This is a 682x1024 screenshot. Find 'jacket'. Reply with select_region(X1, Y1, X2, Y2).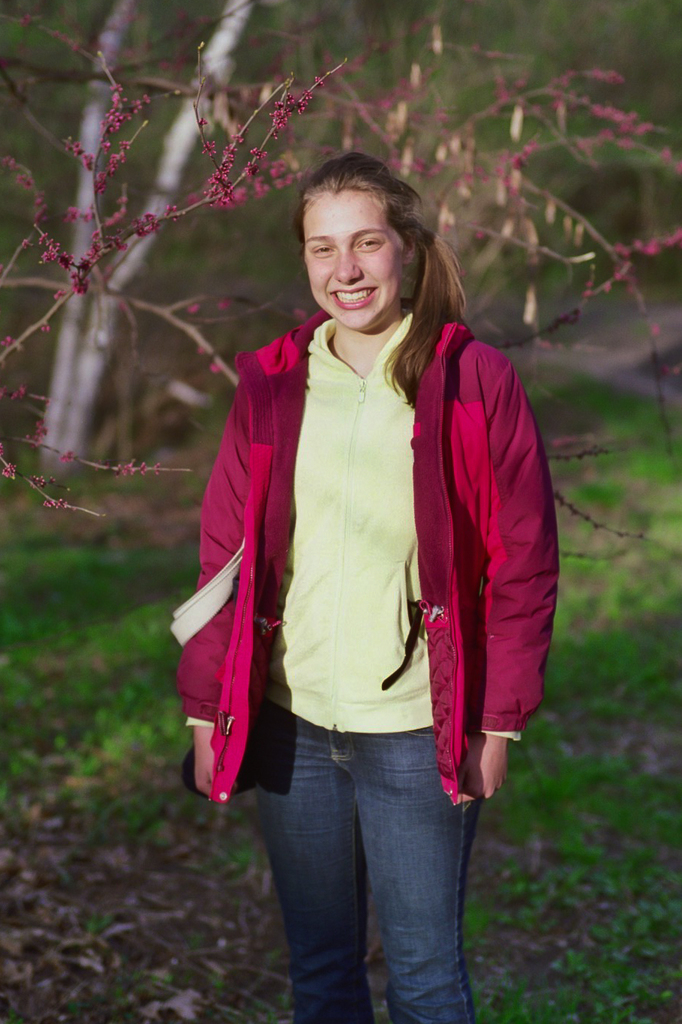
select_region(168, 306, 558, 803).
